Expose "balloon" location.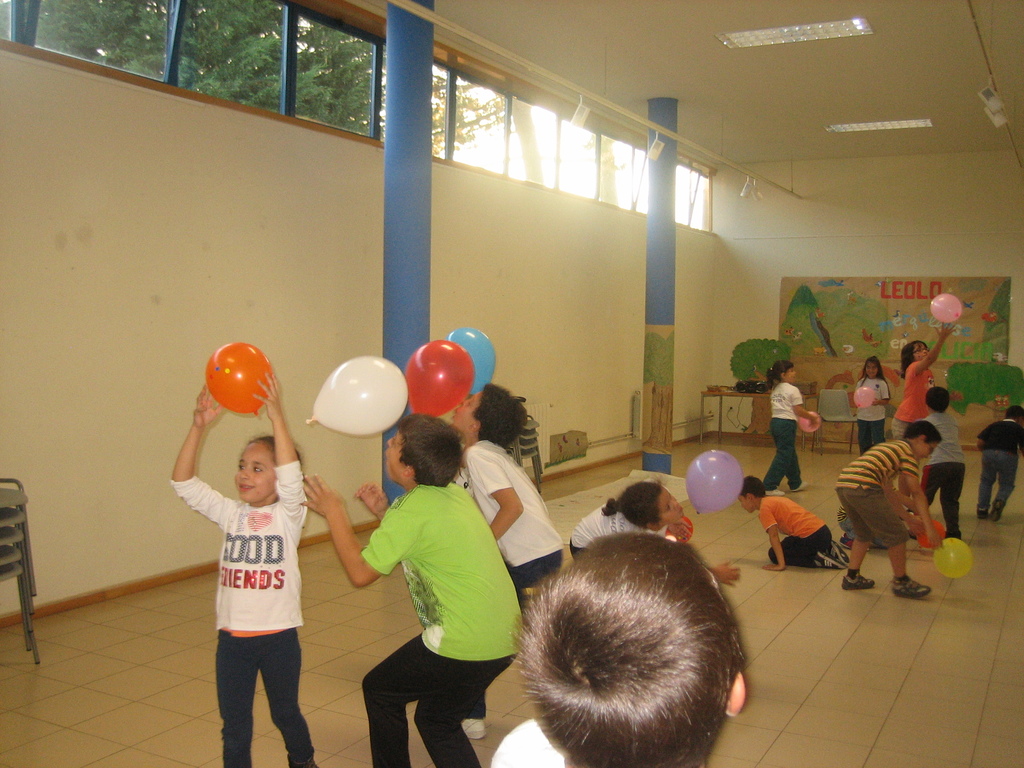
Exposed at <bbox>683, 448, 744, 515</bbox>.
